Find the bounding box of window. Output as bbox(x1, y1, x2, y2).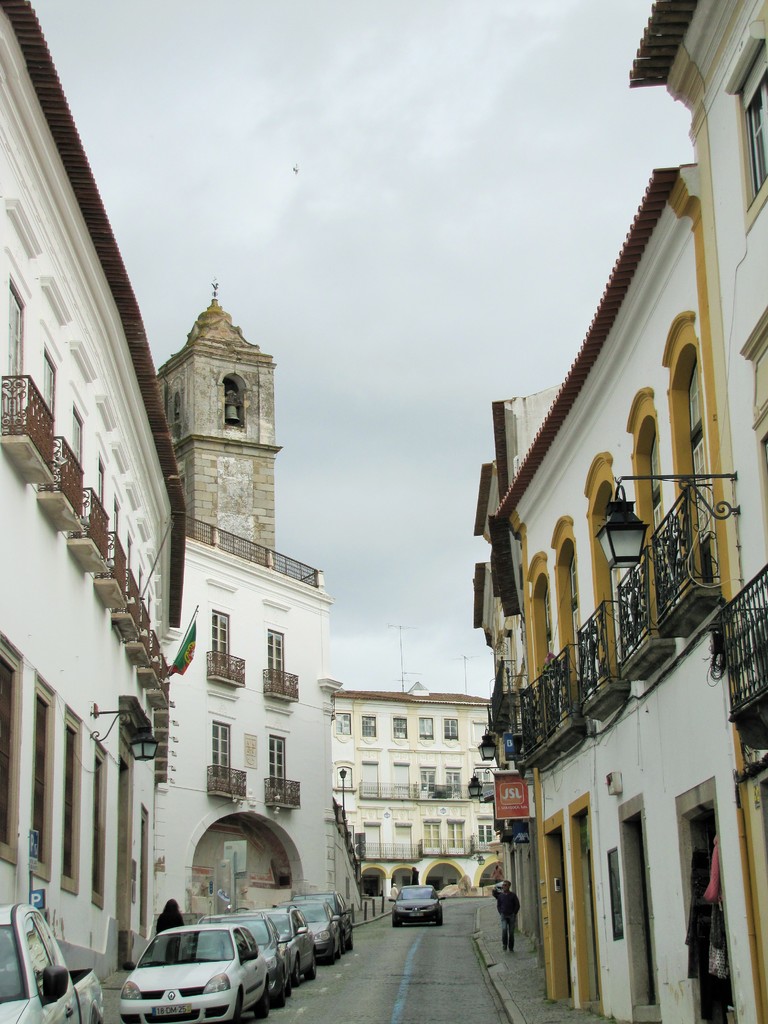
bbox(47, 356, 56, 420).
